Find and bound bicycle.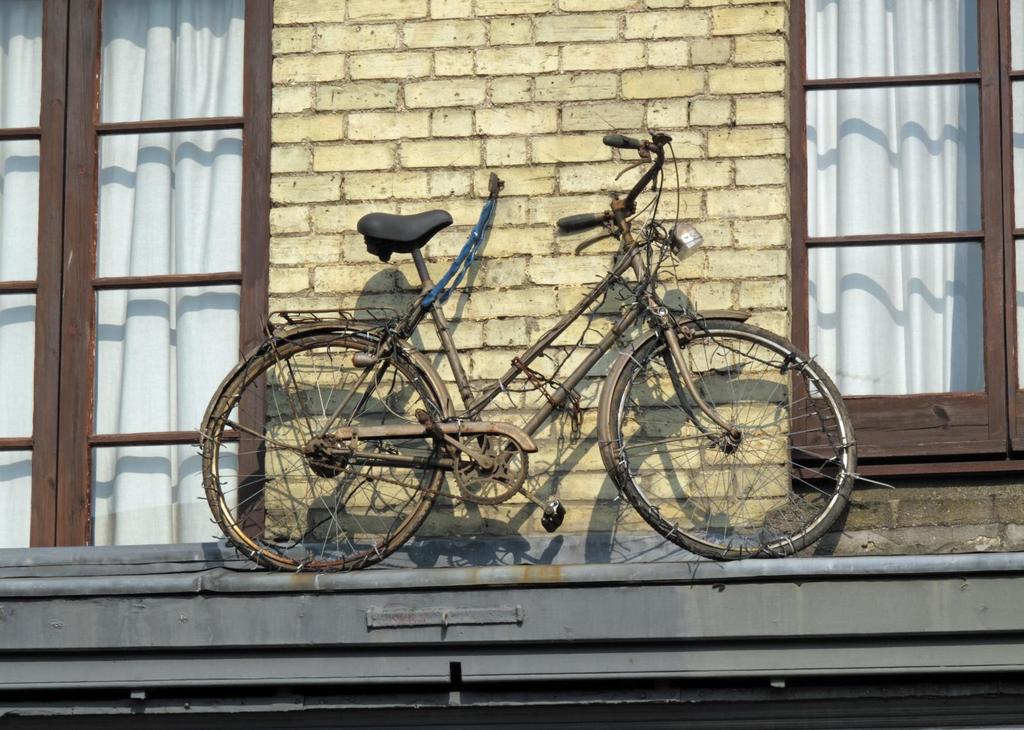
Bound: Rect(198, 116, 857, 560).
